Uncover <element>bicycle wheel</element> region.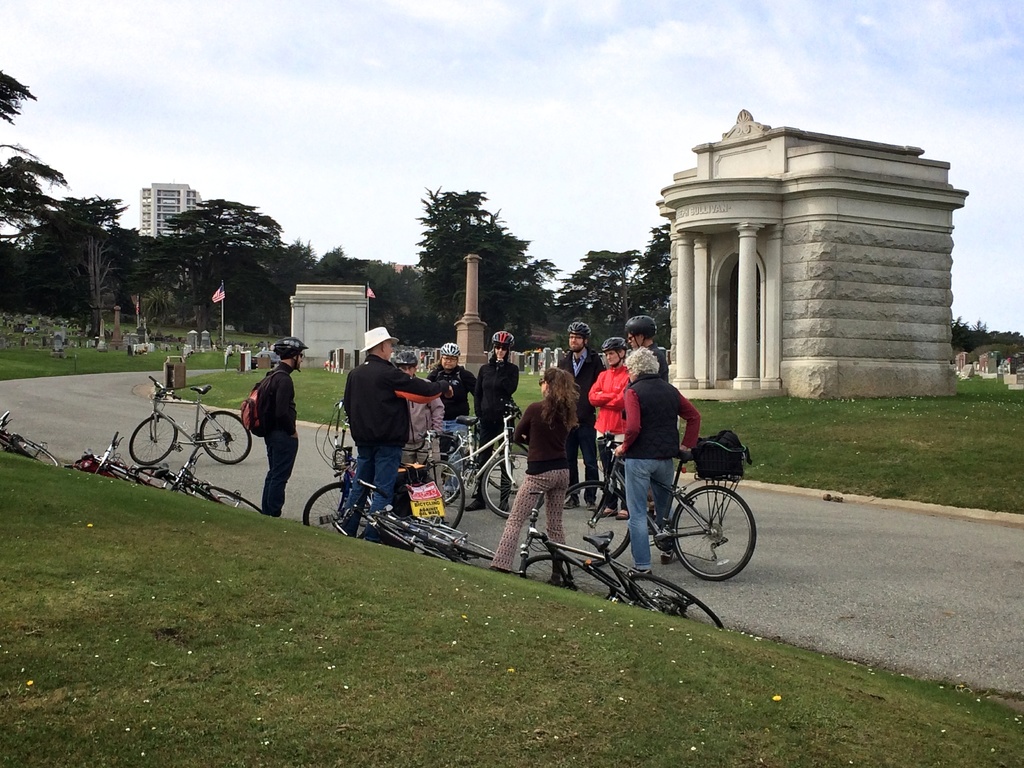
Uncovered: 420,425,471,491.
